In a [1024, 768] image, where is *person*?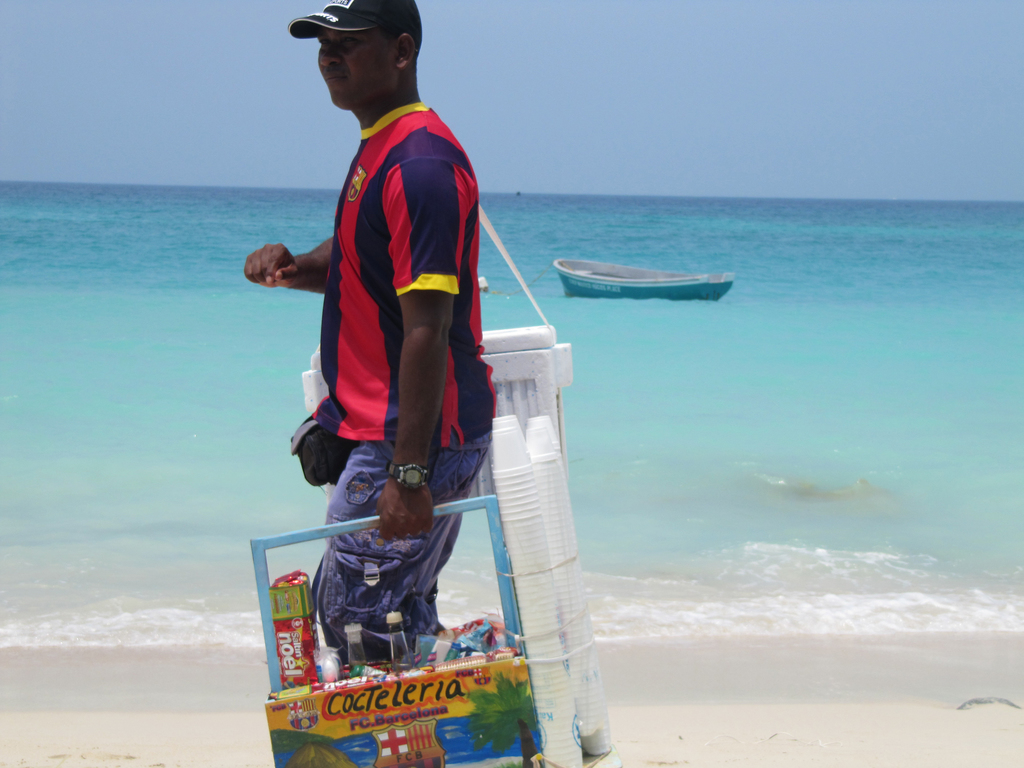
Rect(237, 0, 500, 669).
